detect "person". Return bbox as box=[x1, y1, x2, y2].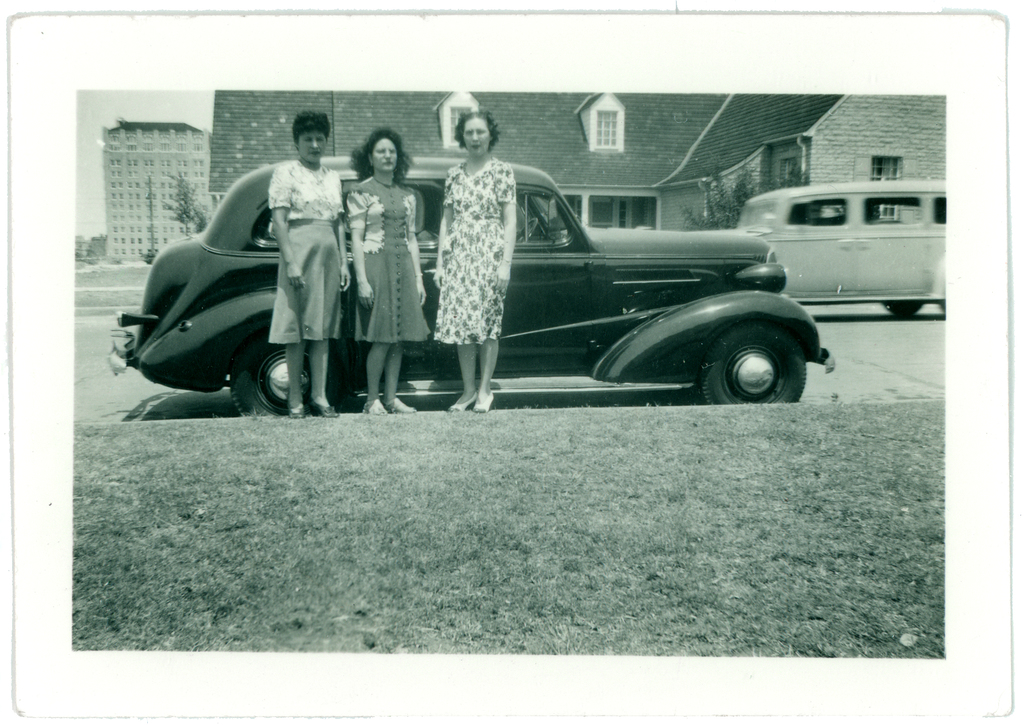
box=[346, 125, 426, 418].
